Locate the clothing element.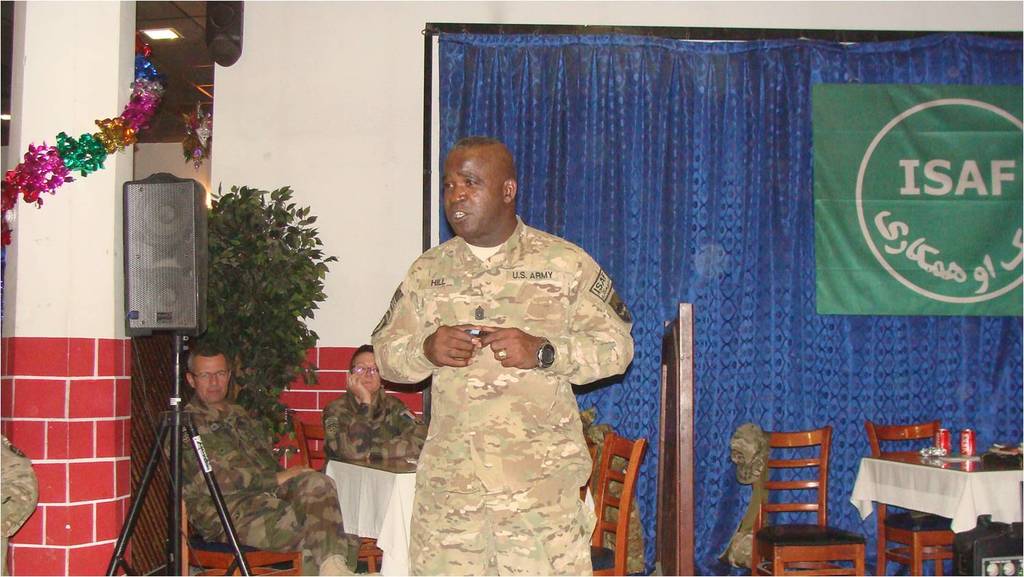
Element bbox: rect(325, 388, 428, 471).
